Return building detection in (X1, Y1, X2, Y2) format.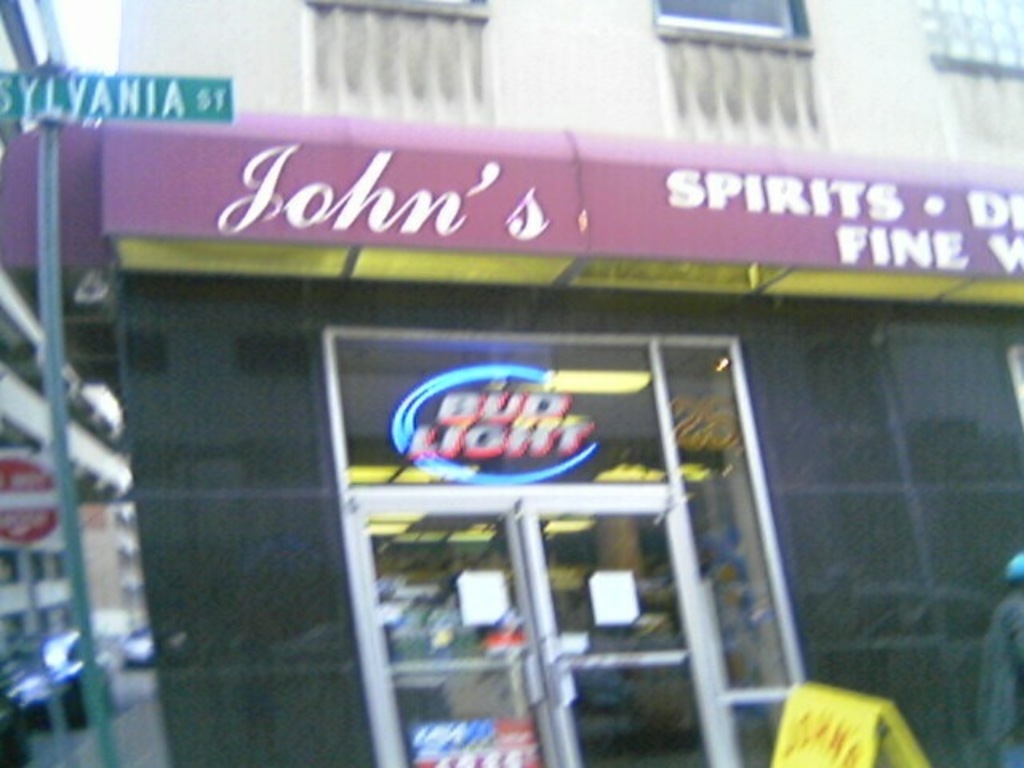
(0, 0, 1022, 766).
